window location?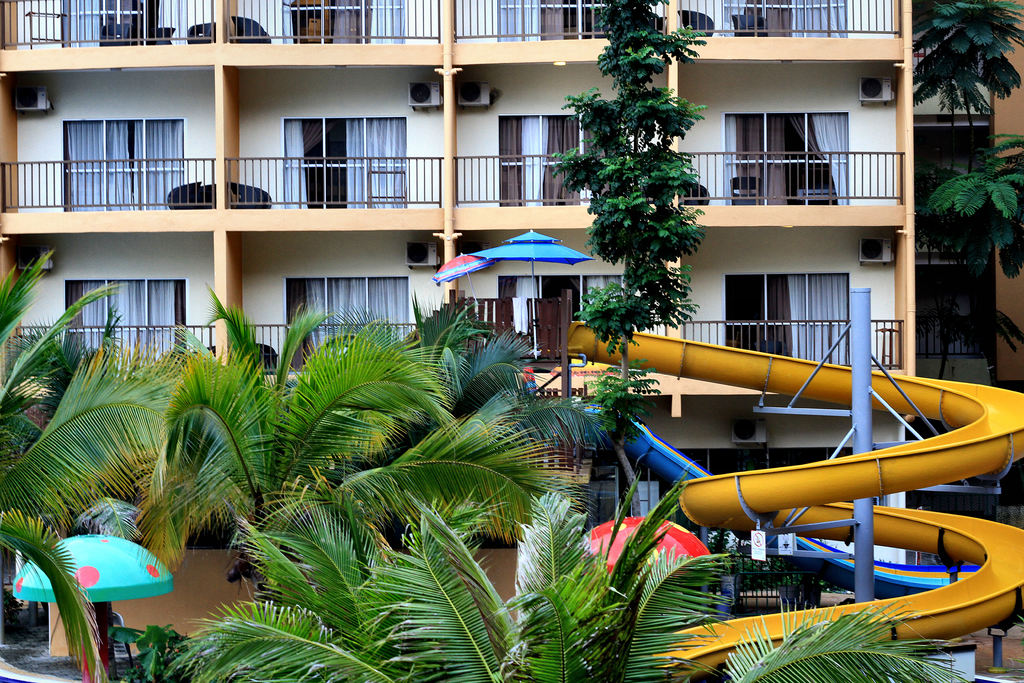
crop(60, 282, 186, 372)
